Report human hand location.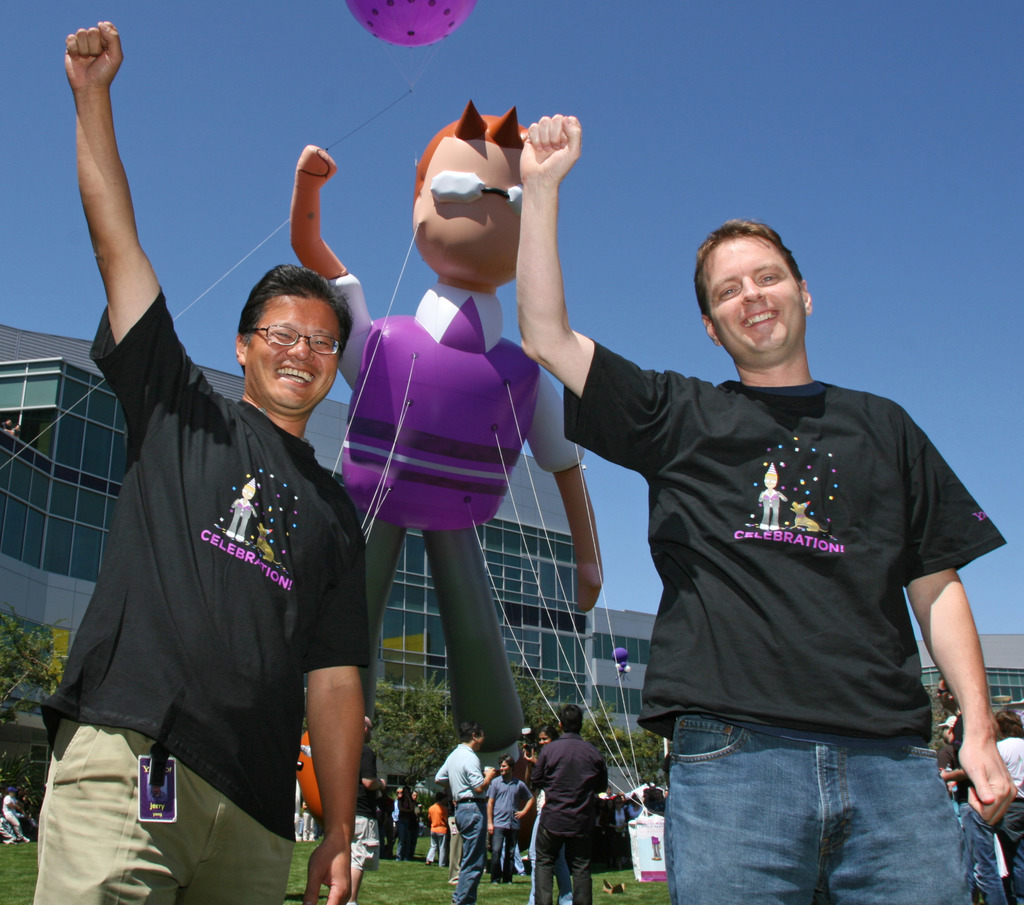
Report: crop(59, 17, 124, 94).
